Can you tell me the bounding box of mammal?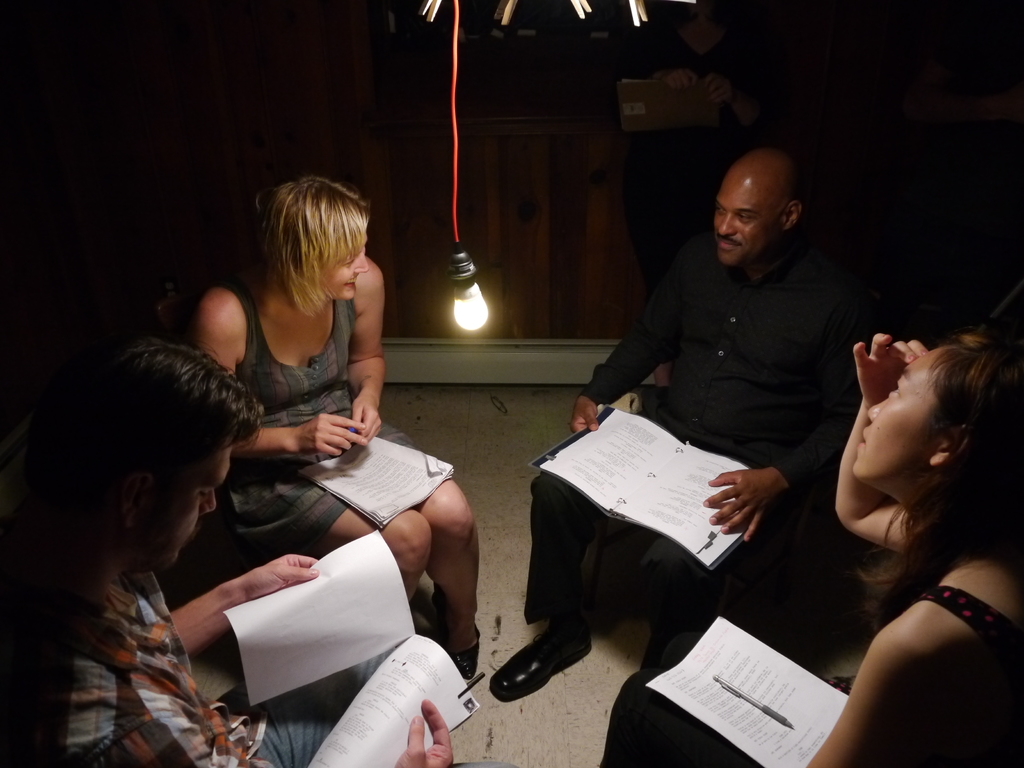
left=595, top=331, right=1017, bottom=767.
